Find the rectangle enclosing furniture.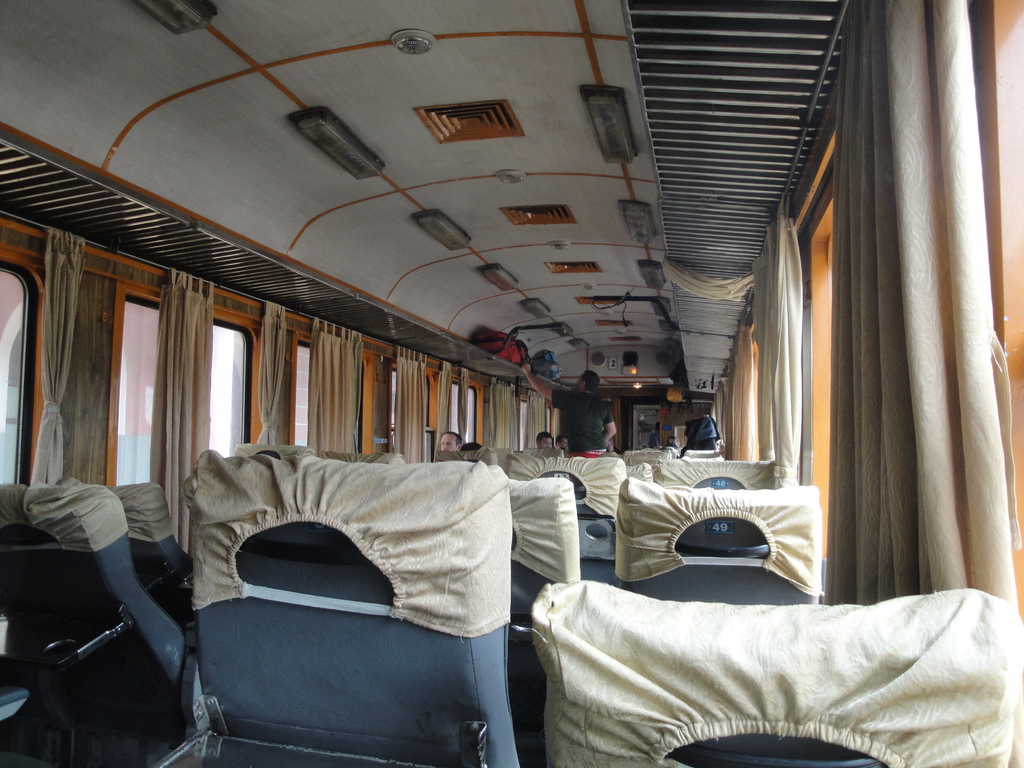
l=157, t=452, r=523, b=767.
